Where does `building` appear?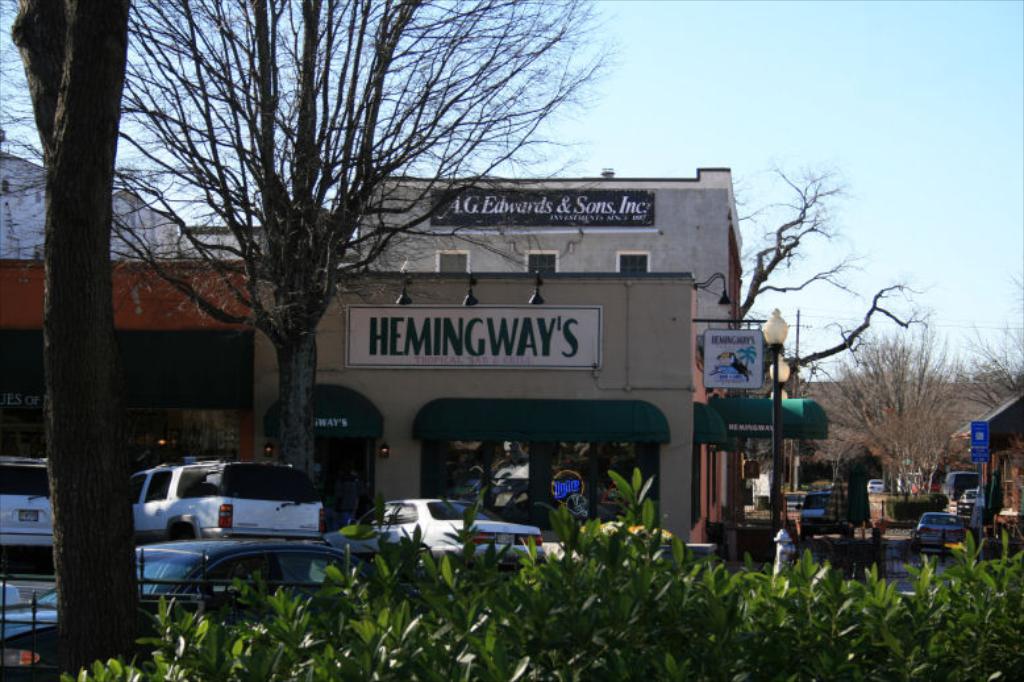
Appears at (948, 390, 1023, 533).
